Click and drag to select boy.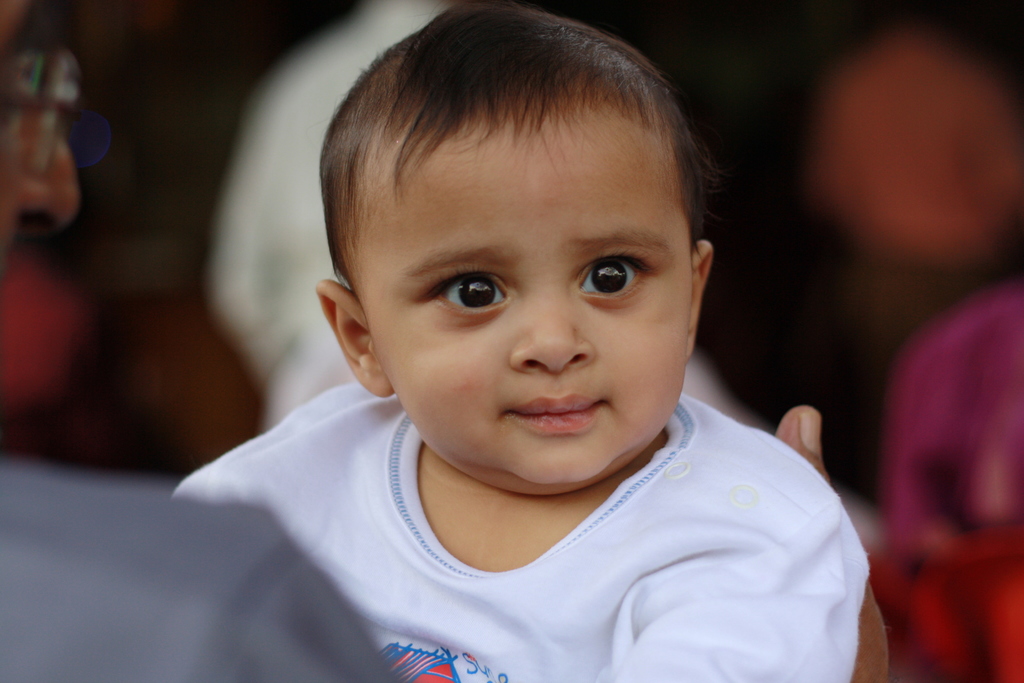
Selection: <box>200,0,852,675</box>.
